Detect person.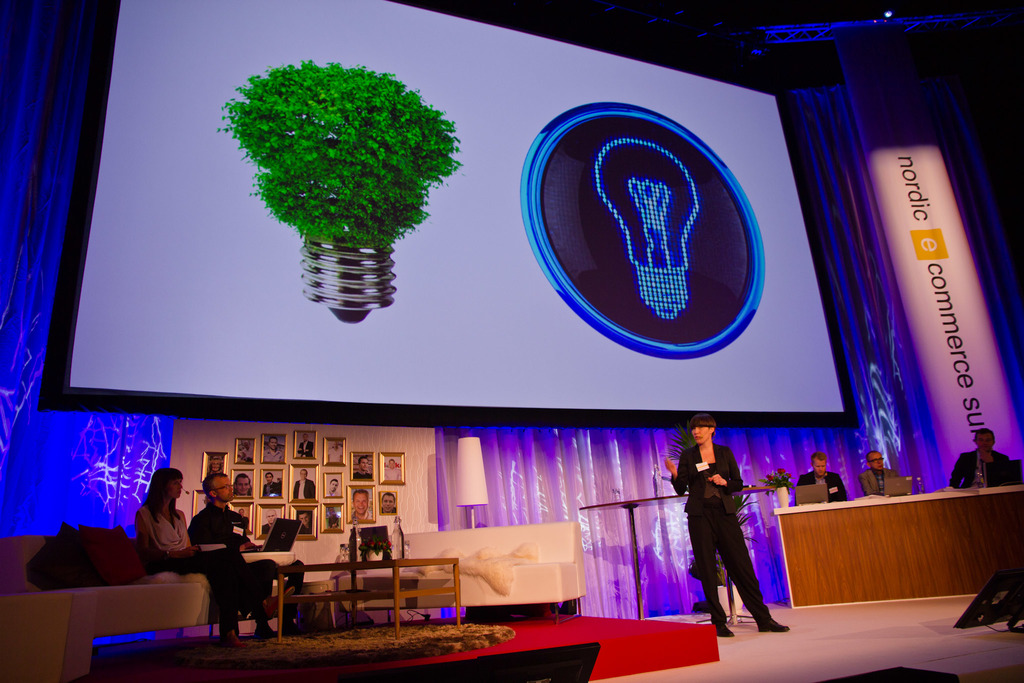
Detected at <box>328,502,346,525</box>.
